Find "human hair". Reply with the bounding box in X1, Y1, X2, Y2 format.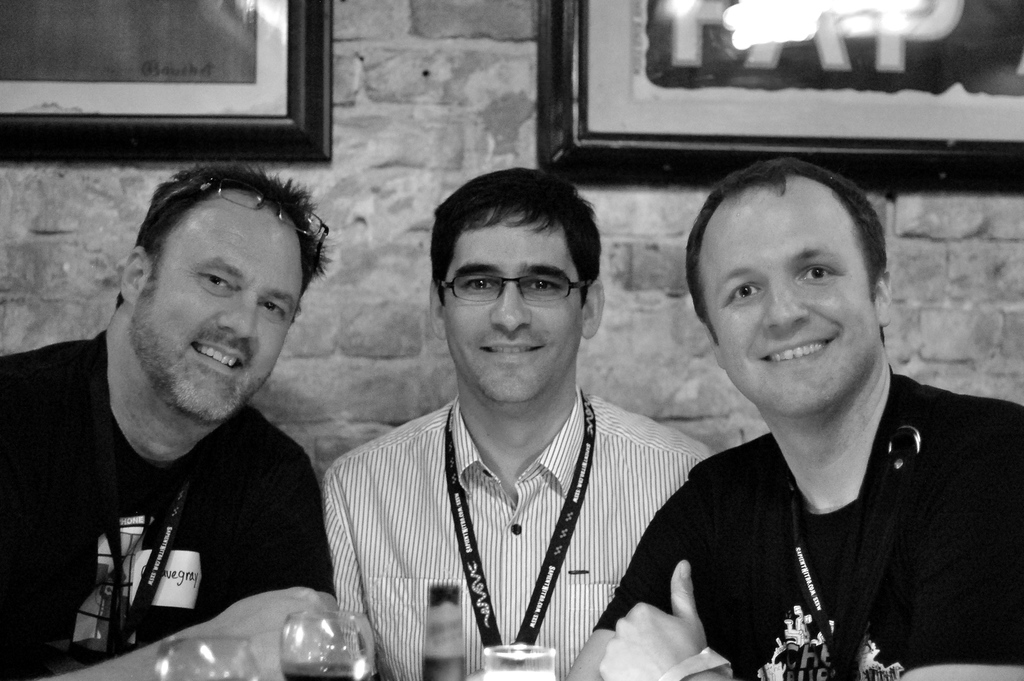
119, 174, 308, 336.
